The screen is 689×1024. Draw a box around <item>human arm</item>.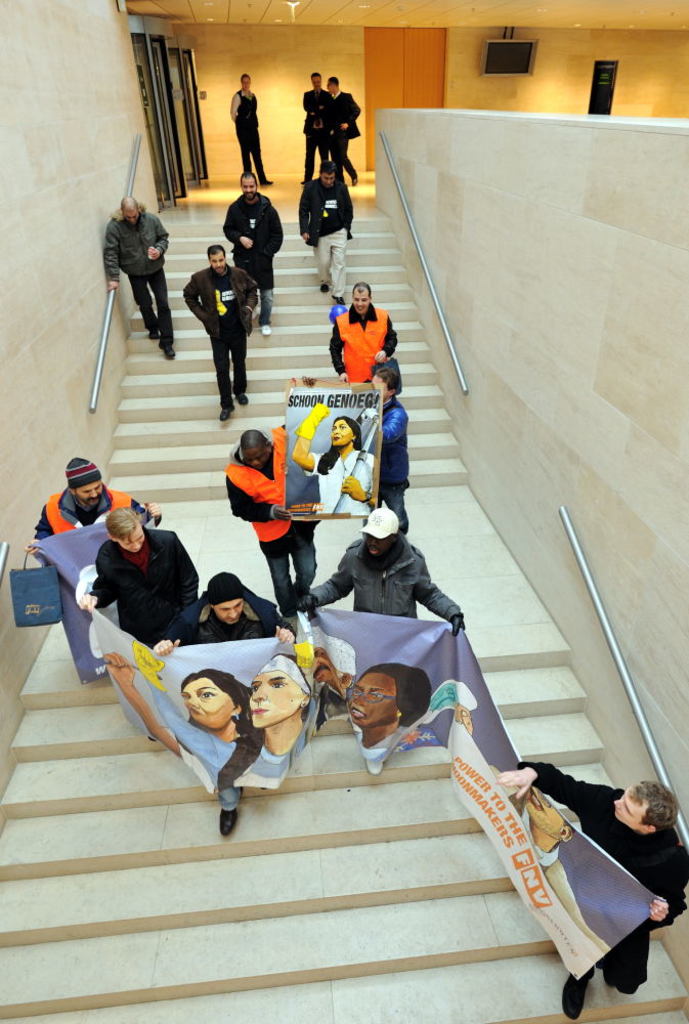
(left=375, top=408, right=419, bottom=446).
